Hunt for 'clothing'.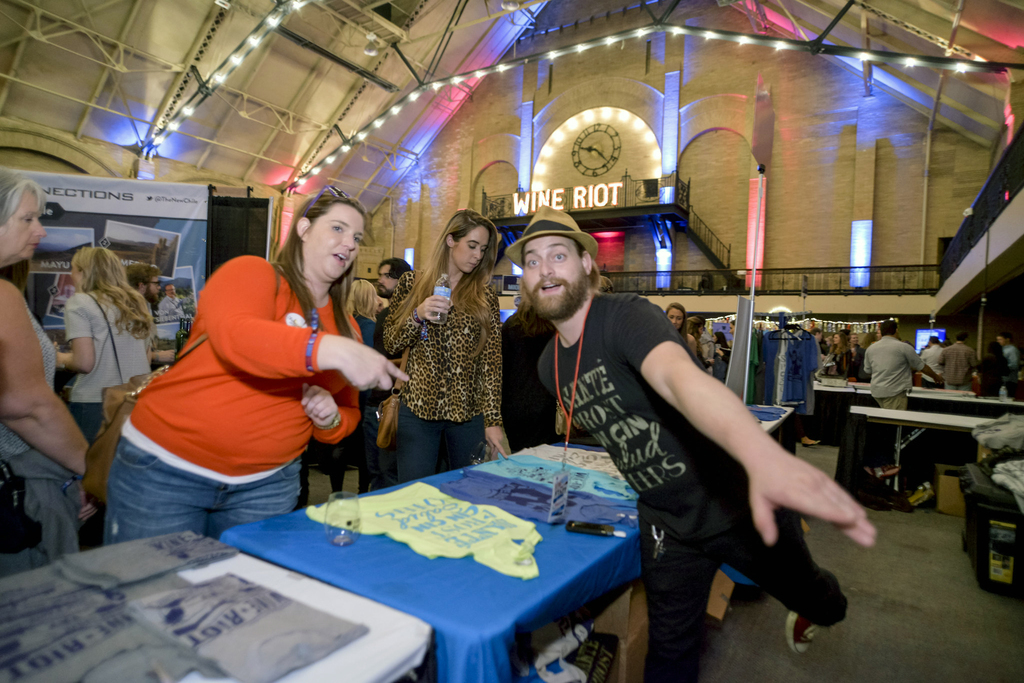
Hunted down at [x1=939, y1=339, x2=981, y2=381].
